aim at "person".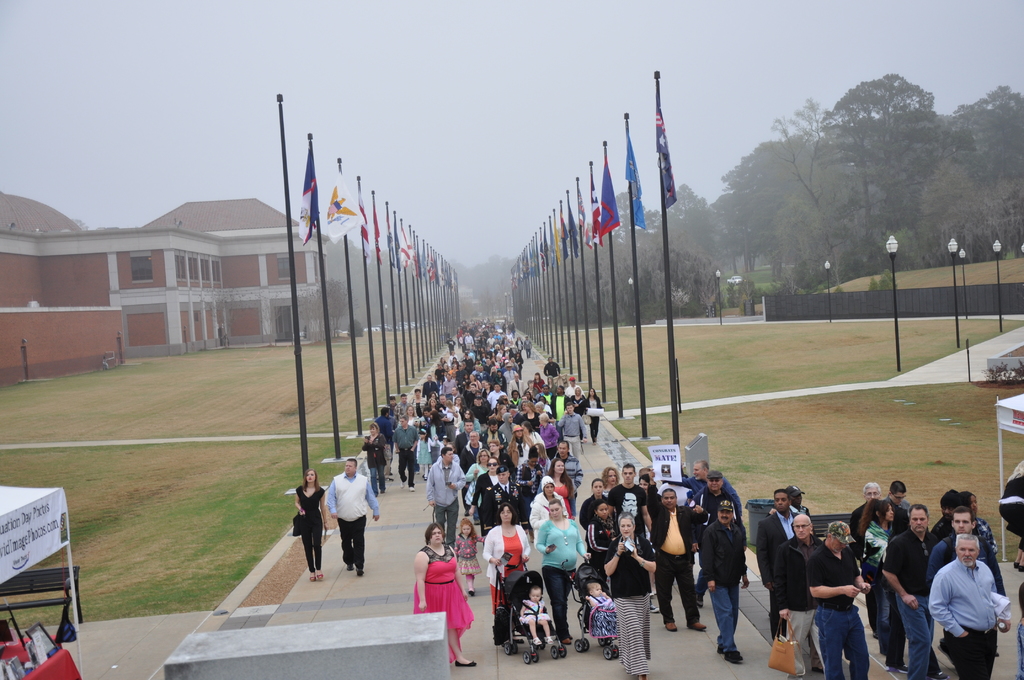
Aimed at 602,465,620,499.
